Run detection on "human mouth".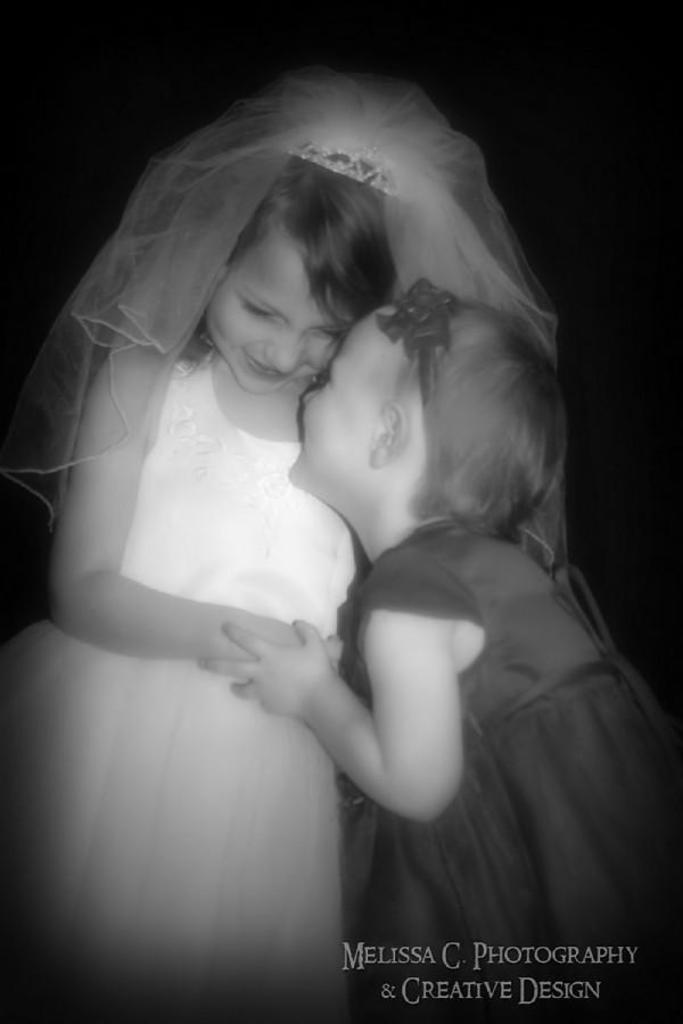
Result: locate(240, 356, 297, 379).
